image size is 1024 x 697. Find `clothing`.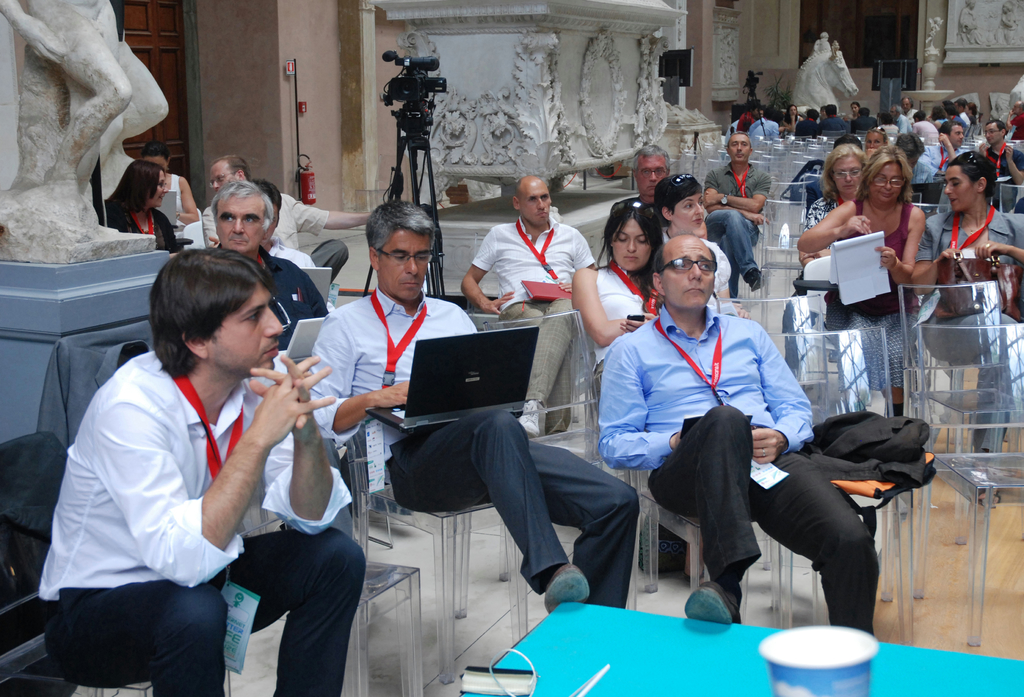
(x1=99, y1=195, x2=181, y2=255).
